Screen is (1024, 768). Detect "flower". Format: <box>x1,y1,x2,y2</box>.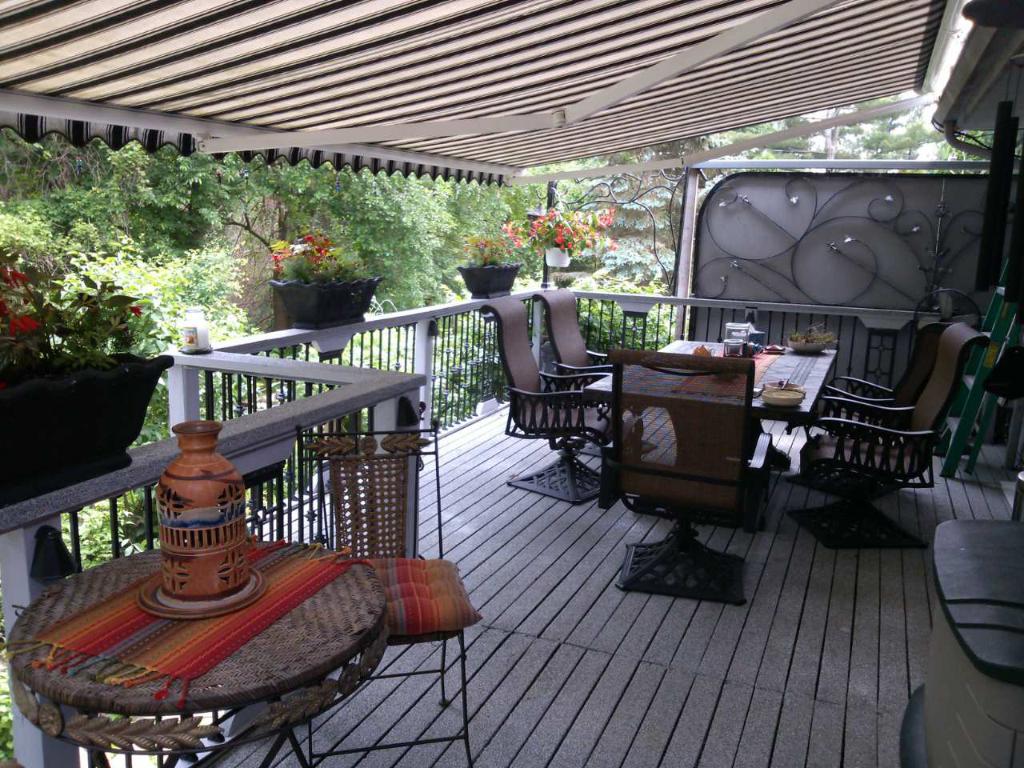
<box>127,303,146,315</box>.
